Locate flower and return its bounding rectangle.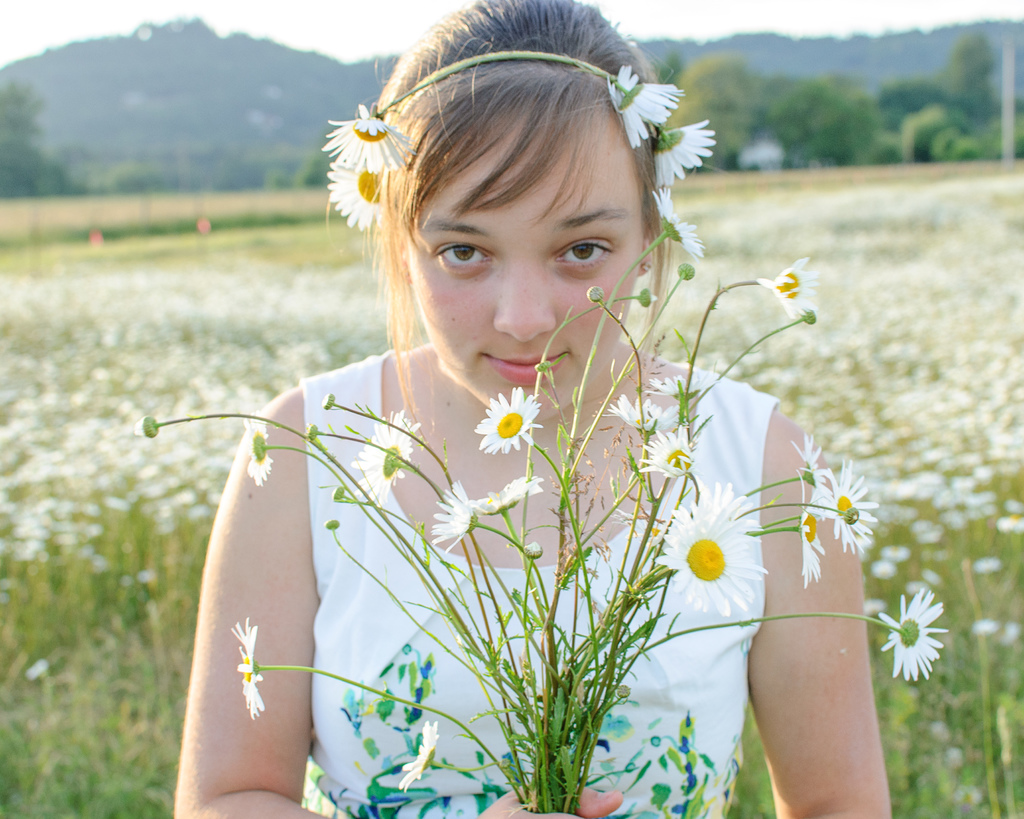
{"x1": 348, "y1": 405, "x2": 428, "y2": 508}.
